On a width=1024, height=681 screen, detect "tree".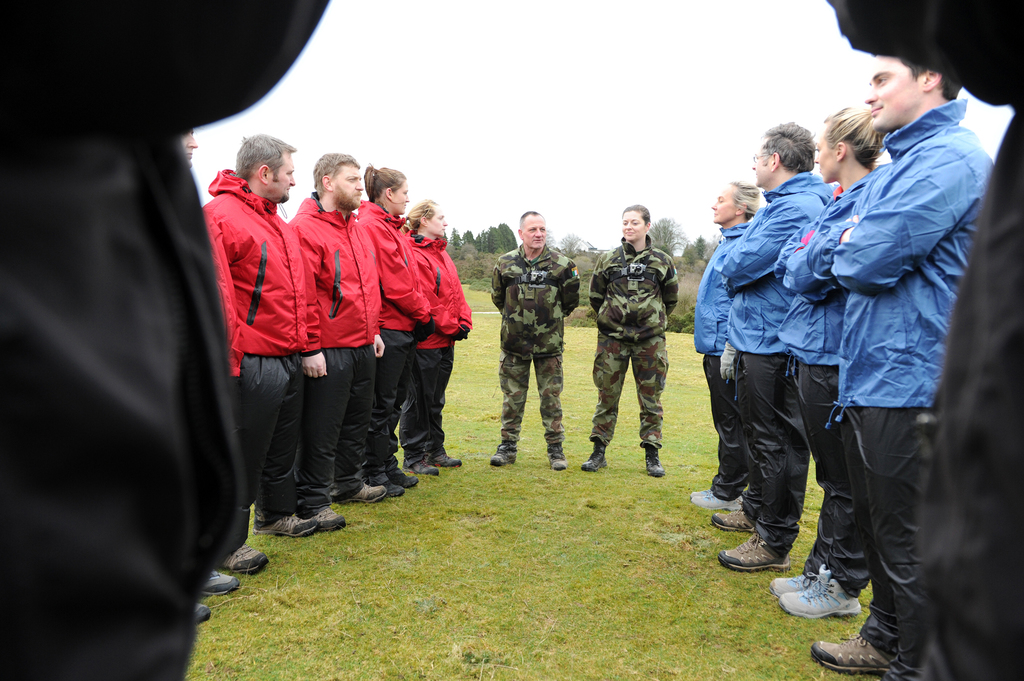
l=492, t=216, r=516, b=257.
